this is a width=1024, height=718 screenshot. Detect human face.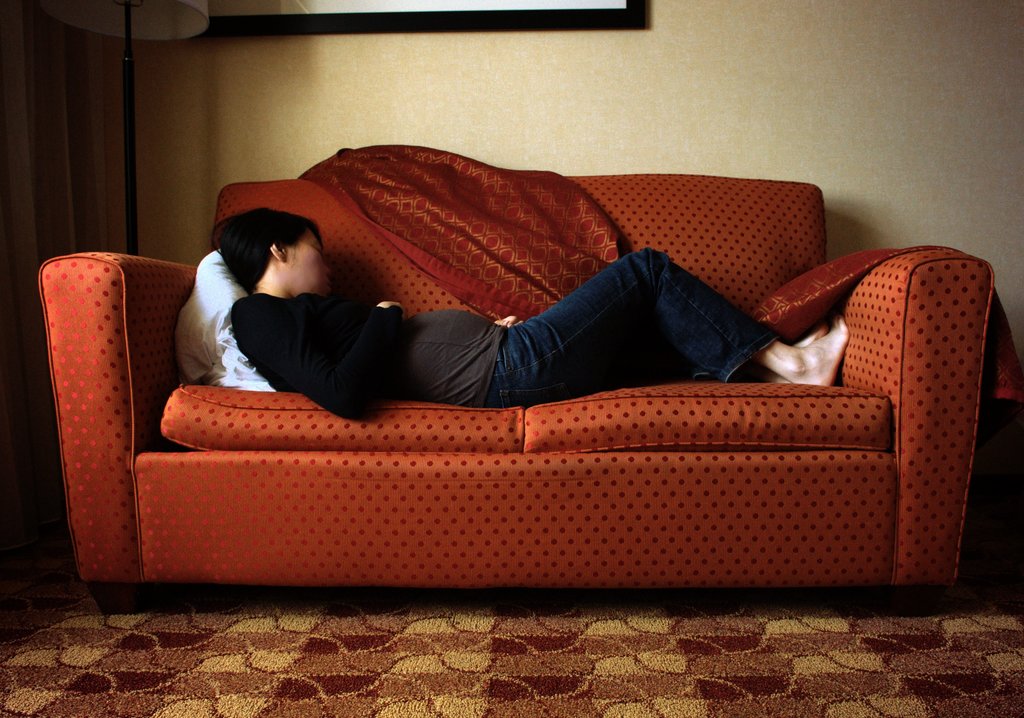
{"x1": 276, "y1": 227, "x2": 328, "y2": 292}.
